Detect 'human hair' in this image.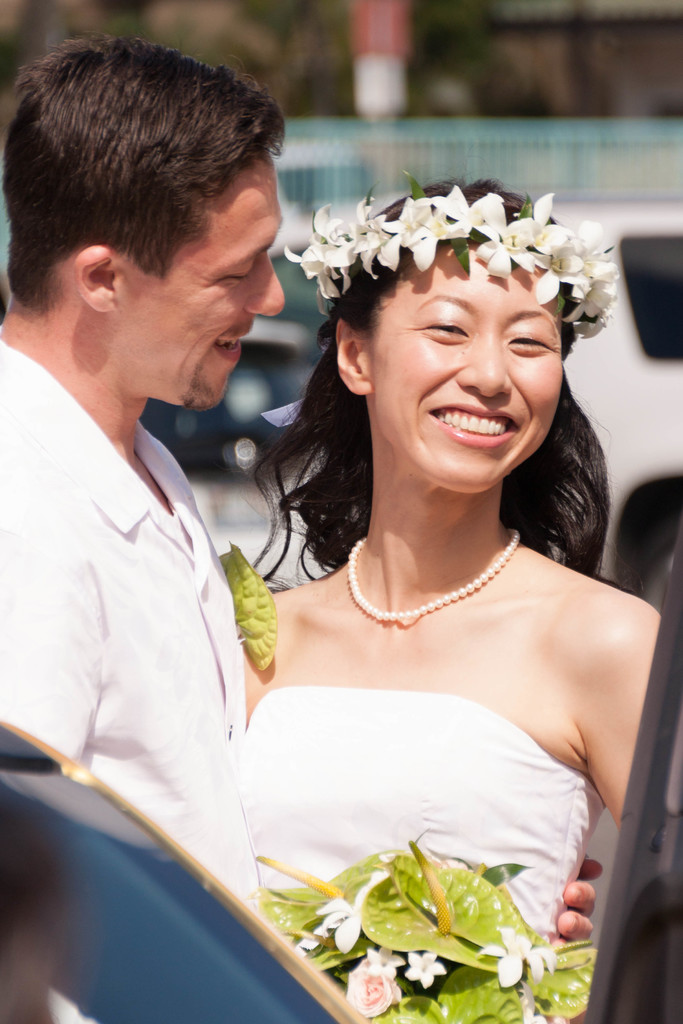
Detection: rect(286, 136, 620, 527).
